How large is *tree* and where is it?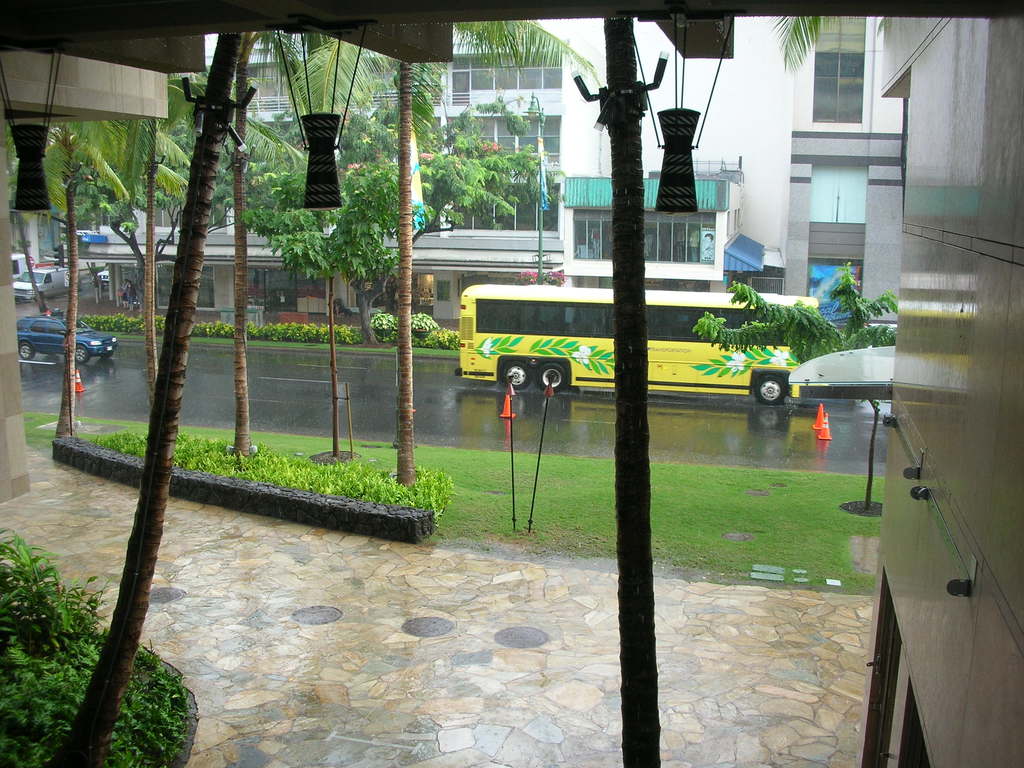
Bounding box: (52,33,262,767).
